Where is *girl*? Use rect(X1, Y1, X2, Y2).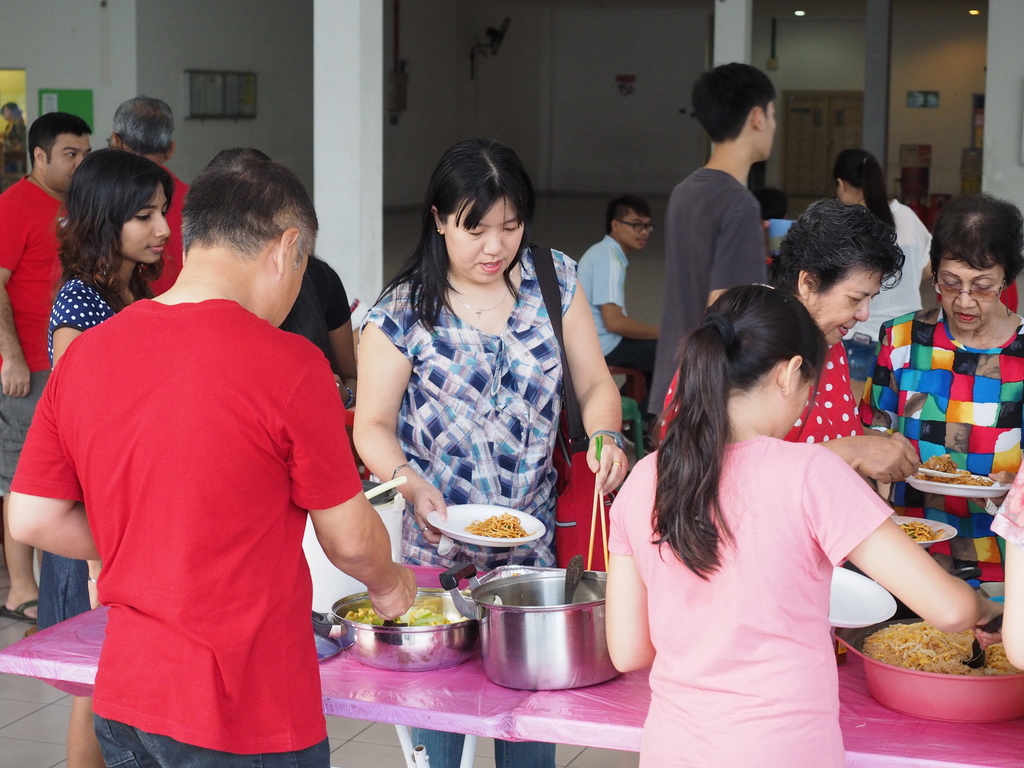
rect(43, 145, 174, 767).
